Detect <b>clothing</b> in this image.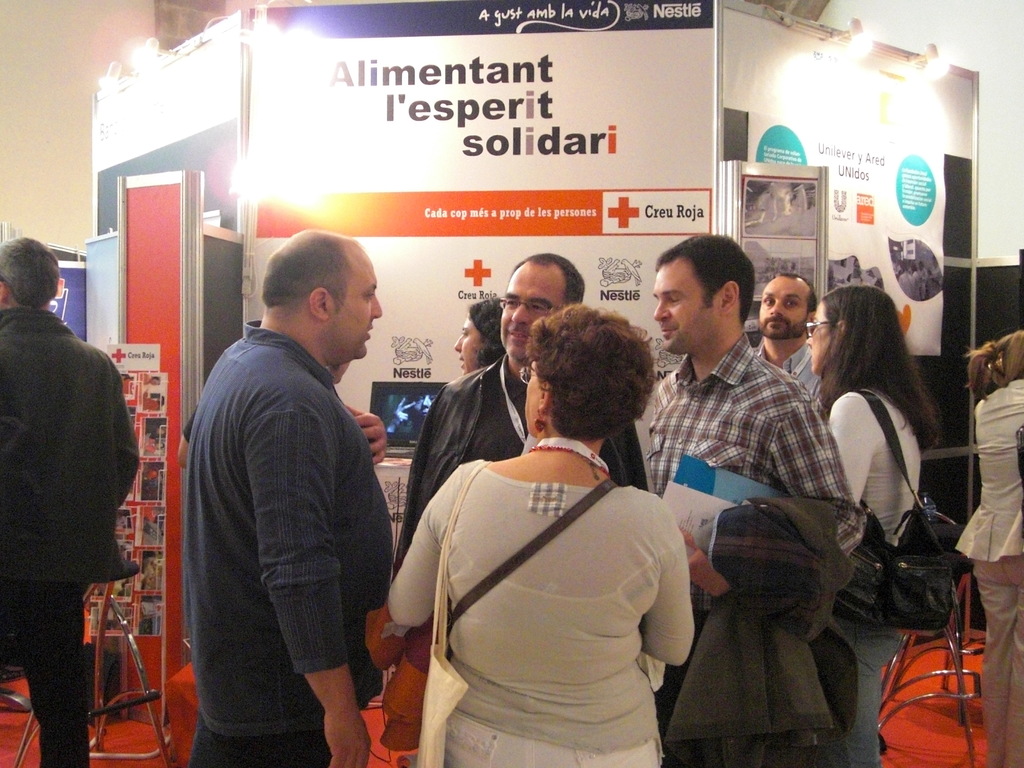
Detection: [x1=821, y1=380, x2=920, y2=556].
